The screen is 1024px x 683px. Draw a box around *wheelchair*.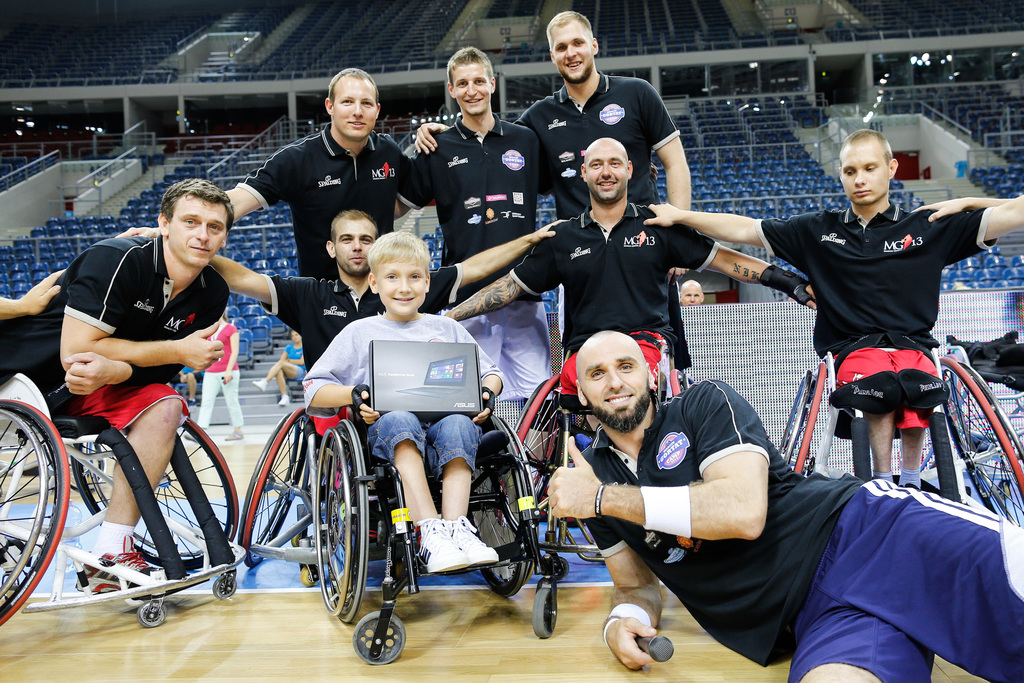
(left=779, top=349, right=1023, bottom=527).
